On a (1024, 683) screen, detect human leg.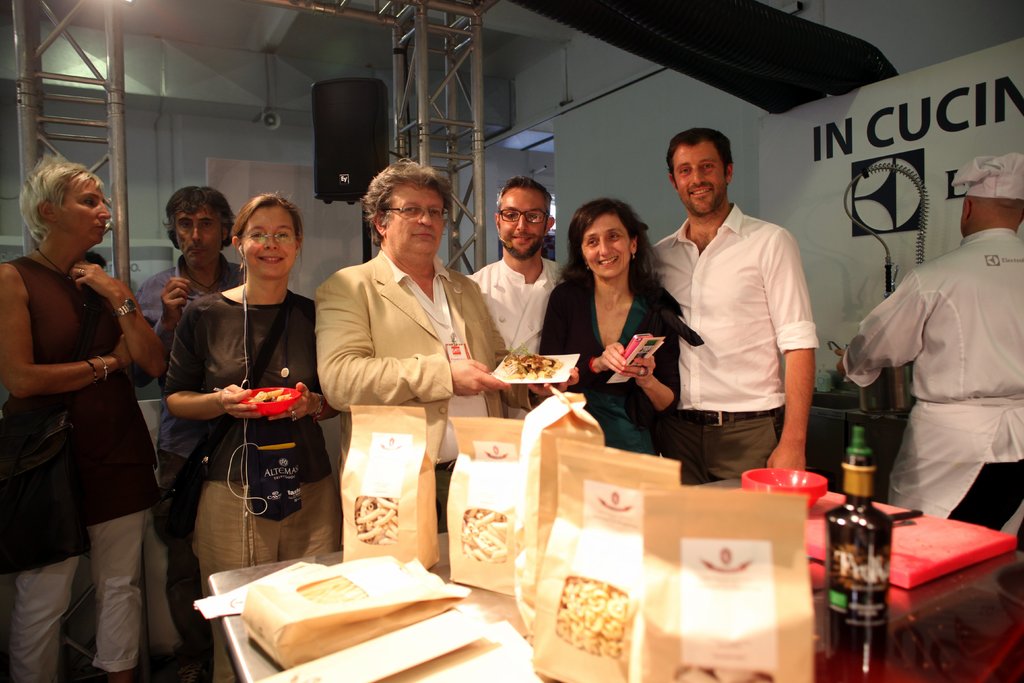
7/553/76/677.
